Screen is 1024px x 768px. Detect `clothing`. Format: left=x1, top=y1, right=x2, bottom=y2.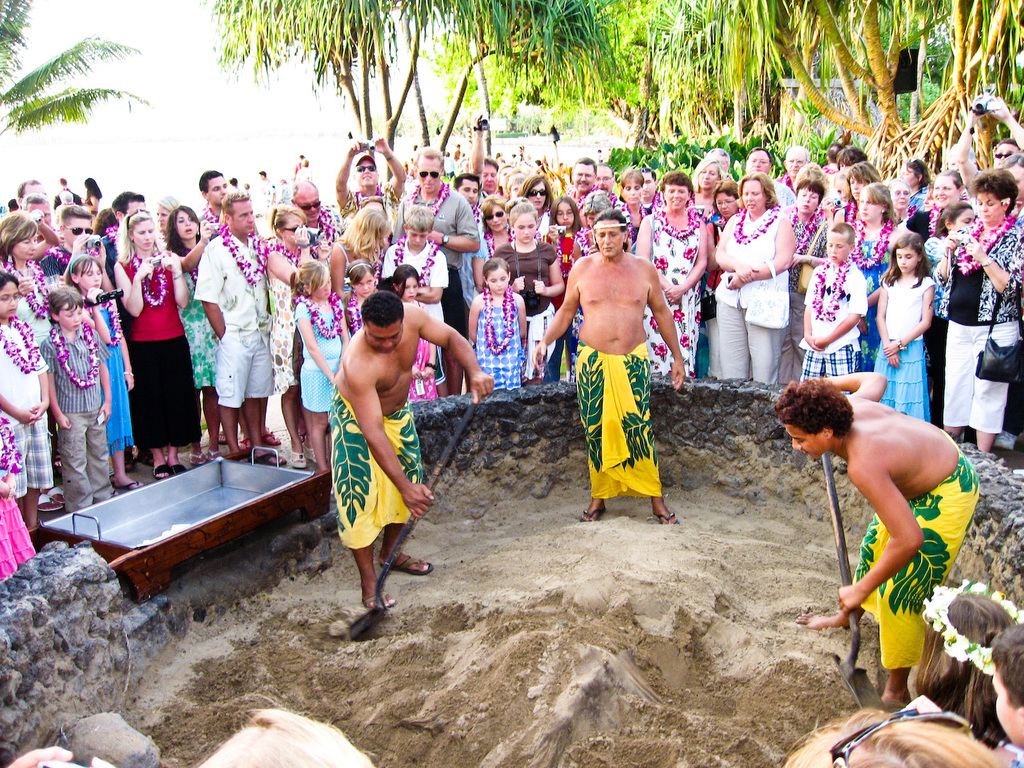
left=329, top=393, right=423, bottom=550.
